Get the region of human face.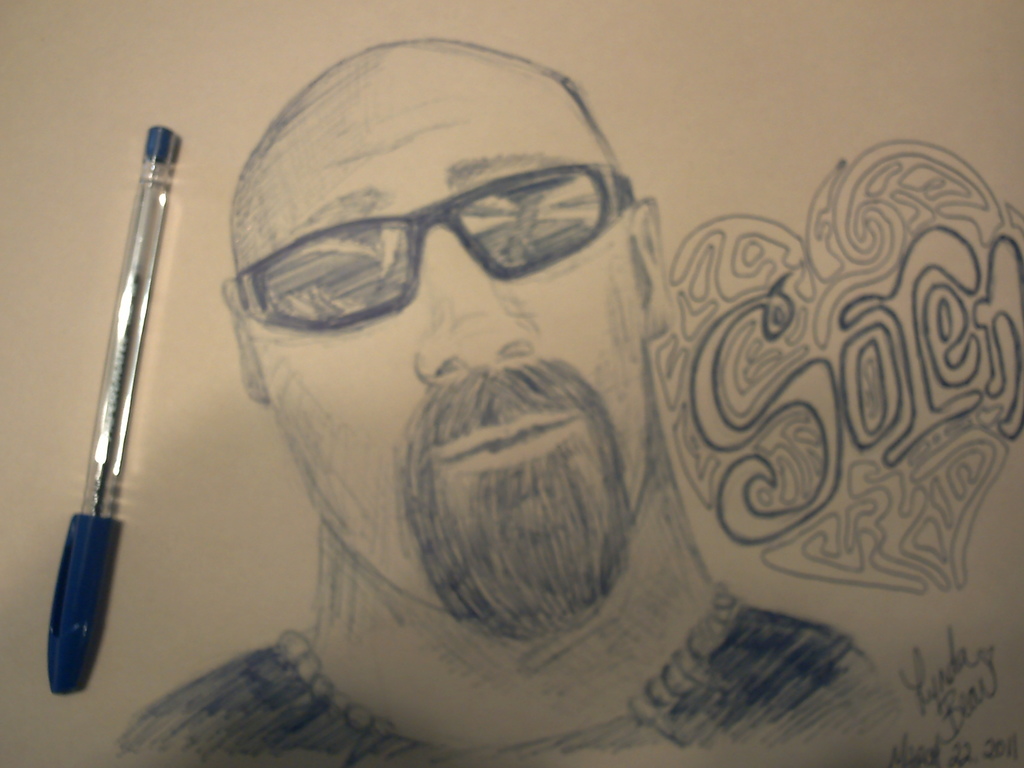
box=[230, 106, 656, 601].
